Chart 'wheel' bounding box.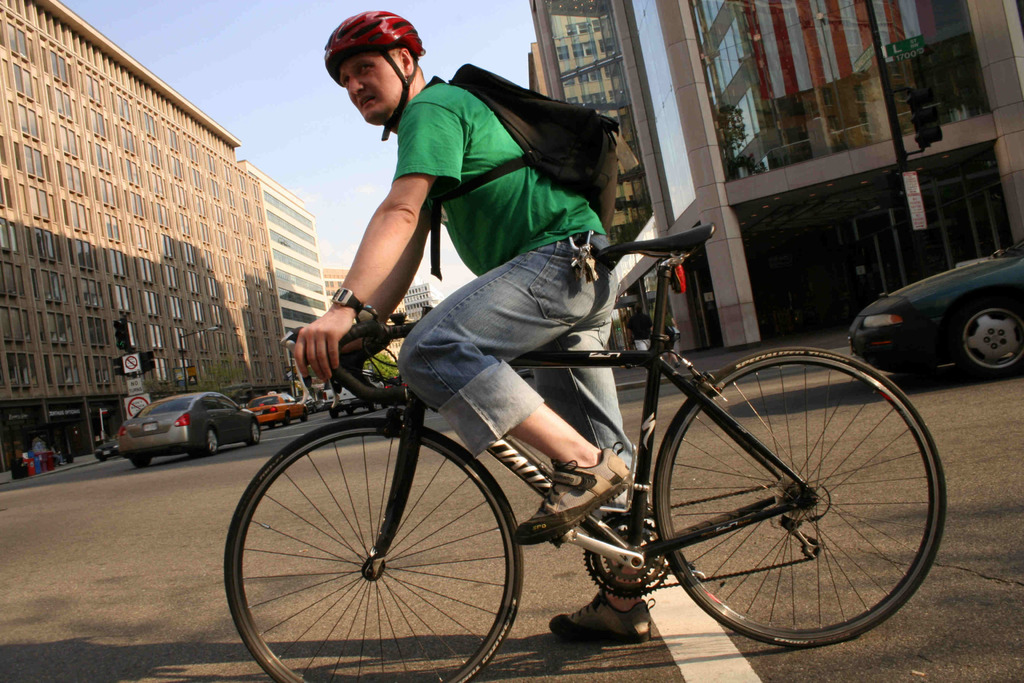
Charted: (242, 419, 267, 453).
